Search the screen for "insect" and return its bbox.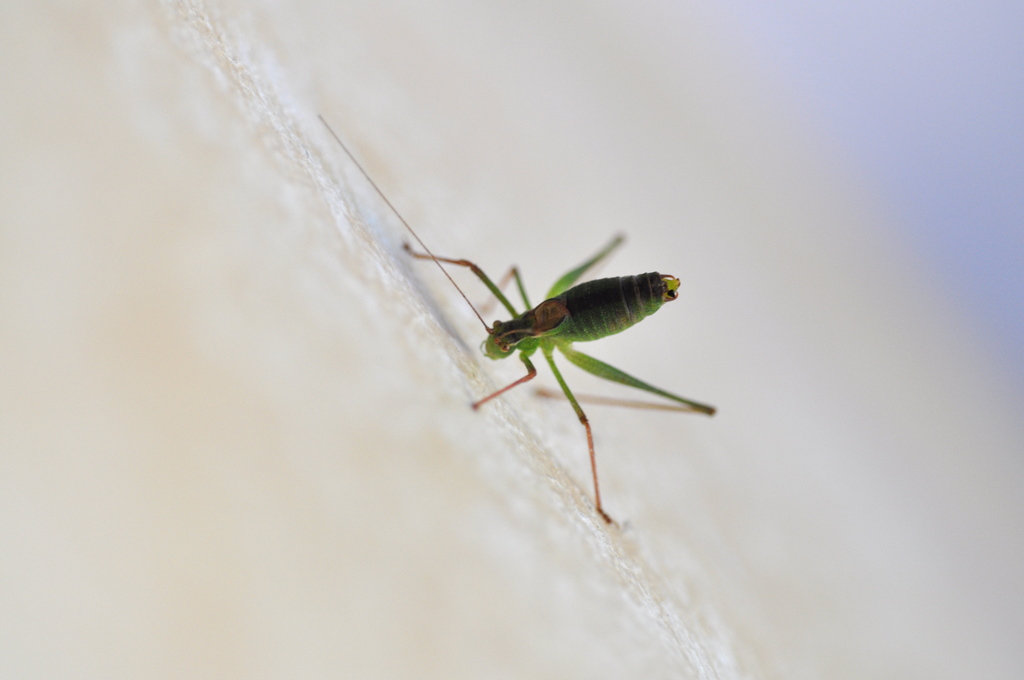
Found: left=308, top=111, right=717, bottom=534.
